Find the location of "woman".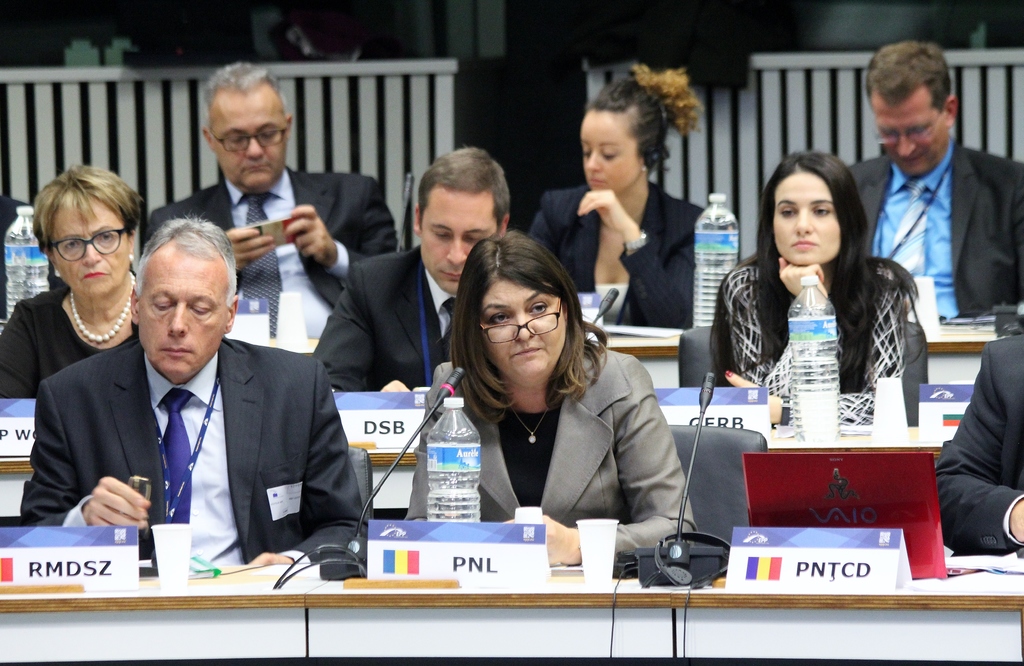
Location: <region>0, 166, 147, 407</region>.
